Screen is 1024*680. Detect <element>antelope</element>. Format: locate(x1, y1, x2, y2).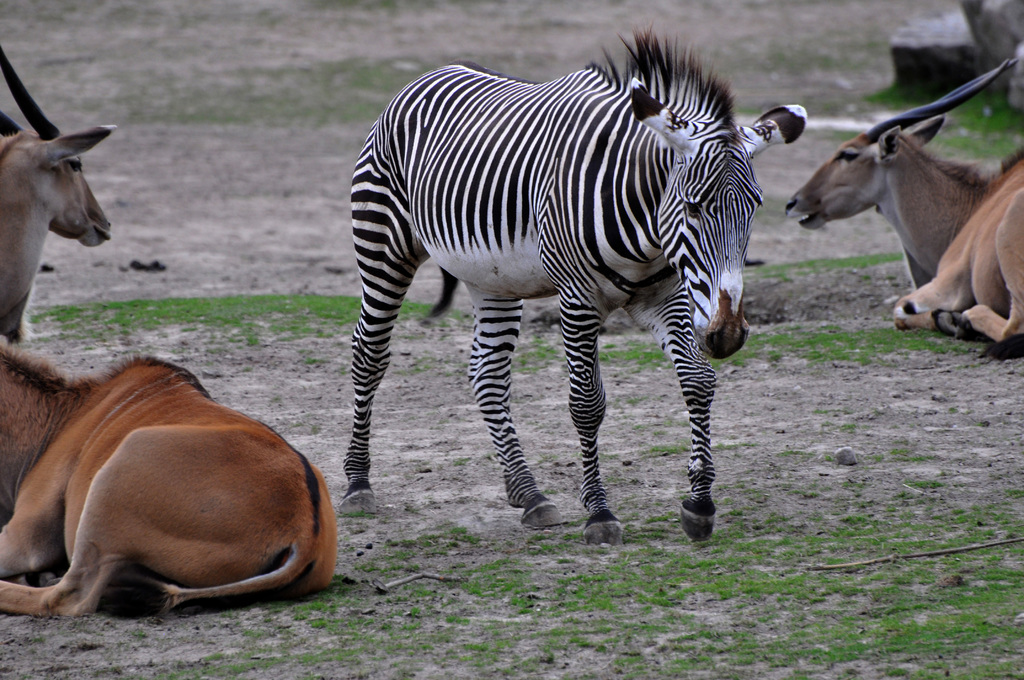
locate(782, 61, 1023, 356).
